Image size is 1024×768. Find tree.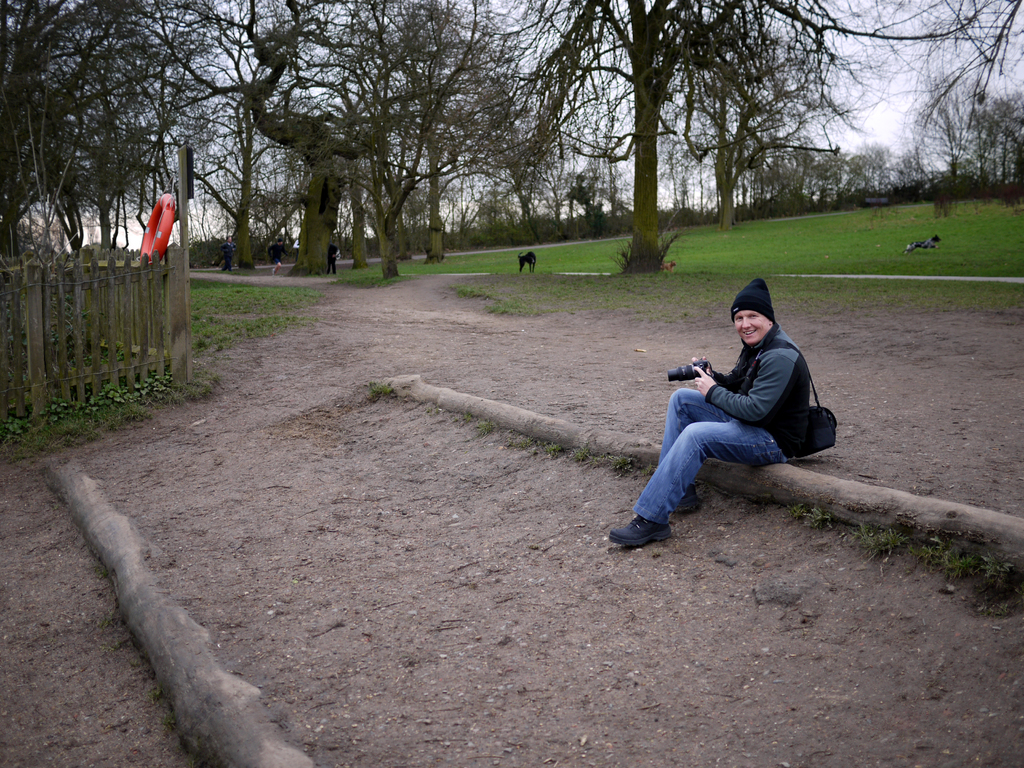
[x1=405, y1=0, x2=532, y2=248].
